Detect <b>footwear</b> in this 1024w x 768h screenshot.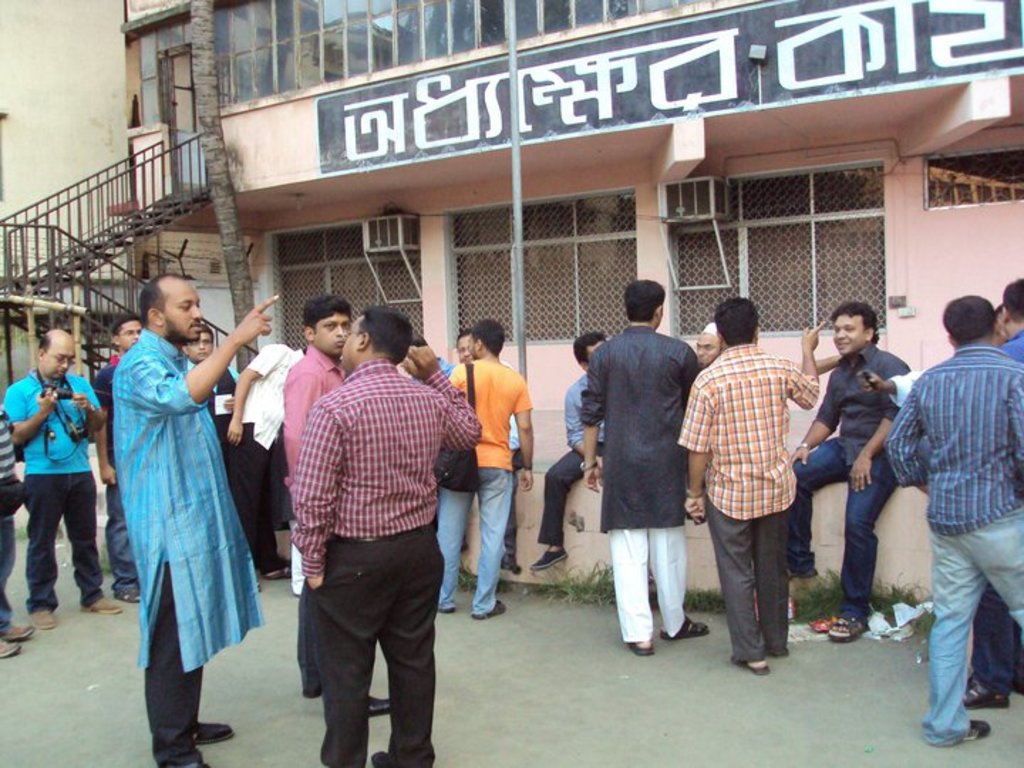
Detection: box=[954, 676, 1006, 710].
